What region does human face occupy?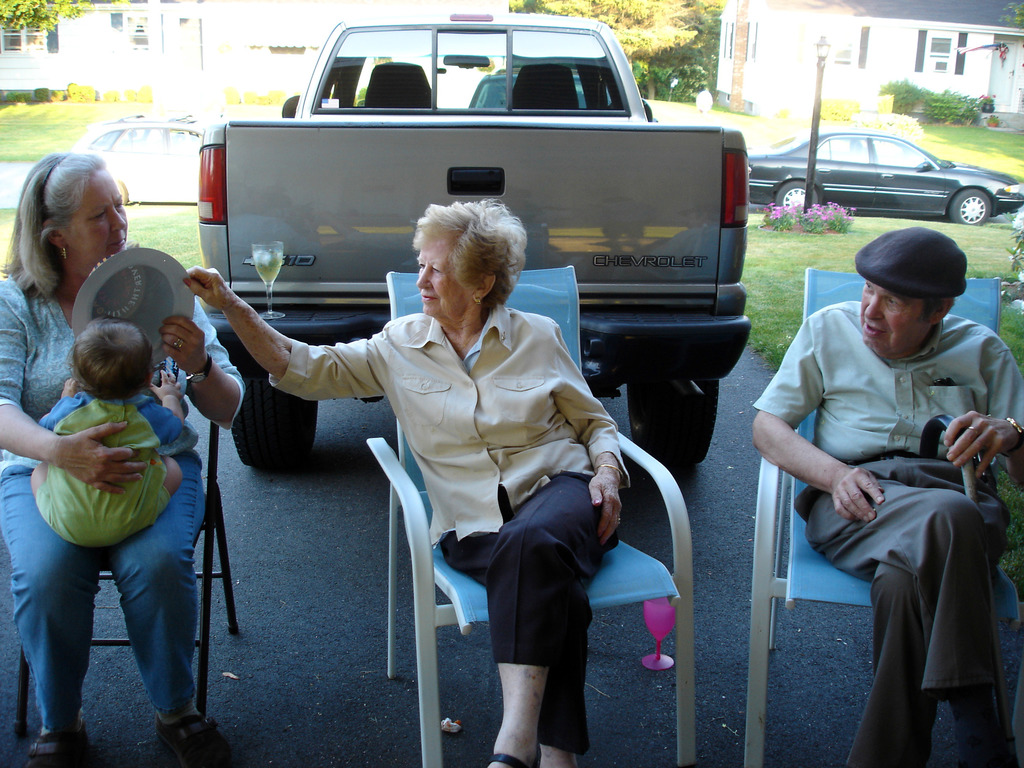
[415, 232, 465, 321].
